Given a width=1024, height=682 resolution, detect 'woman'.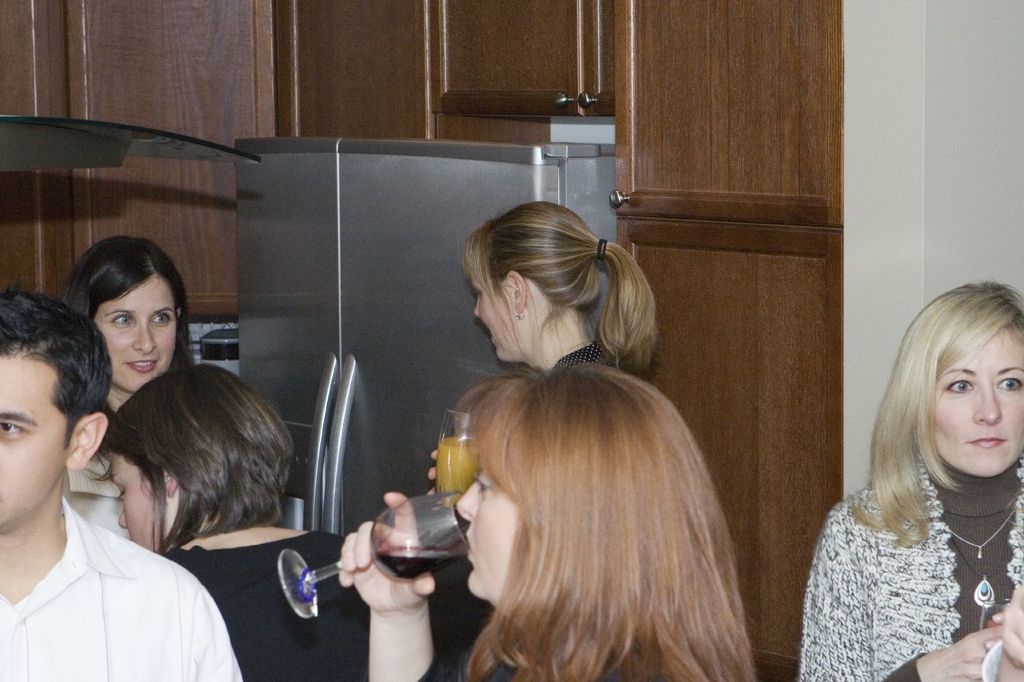
detection(58, 231, 199, 552).
